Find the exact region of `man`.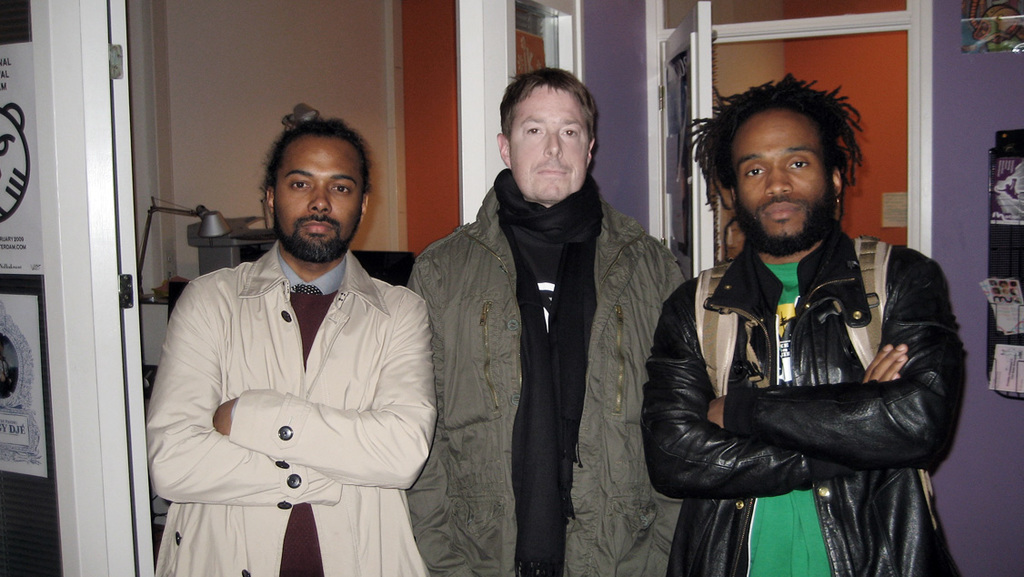
Exact region: x1=403 y1=67 x2=684 y2=576.
